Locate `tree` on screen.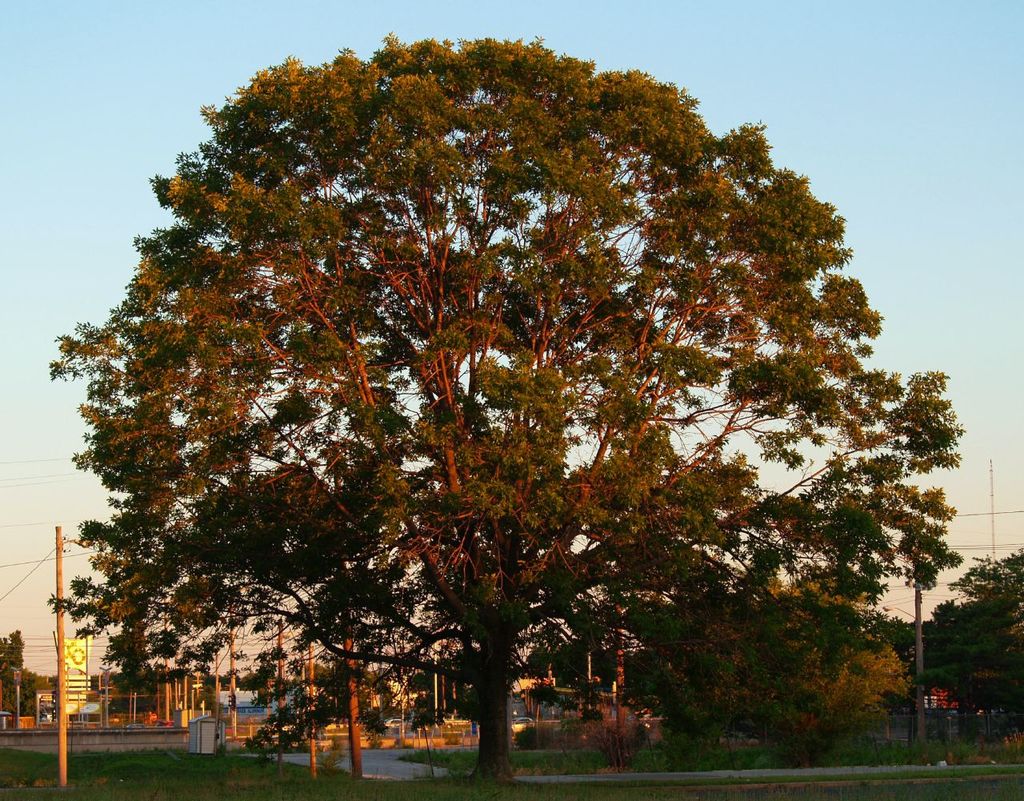
On screen at box(630, 564, 909, 769).
